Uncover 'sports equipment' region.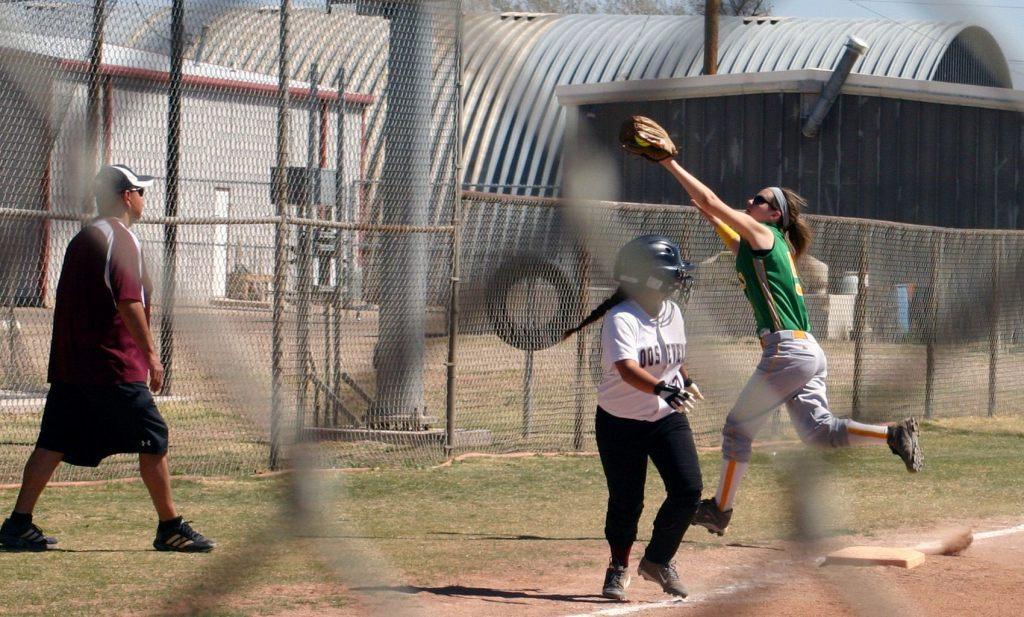
Uncovered: [638, 556, 687, 597].
